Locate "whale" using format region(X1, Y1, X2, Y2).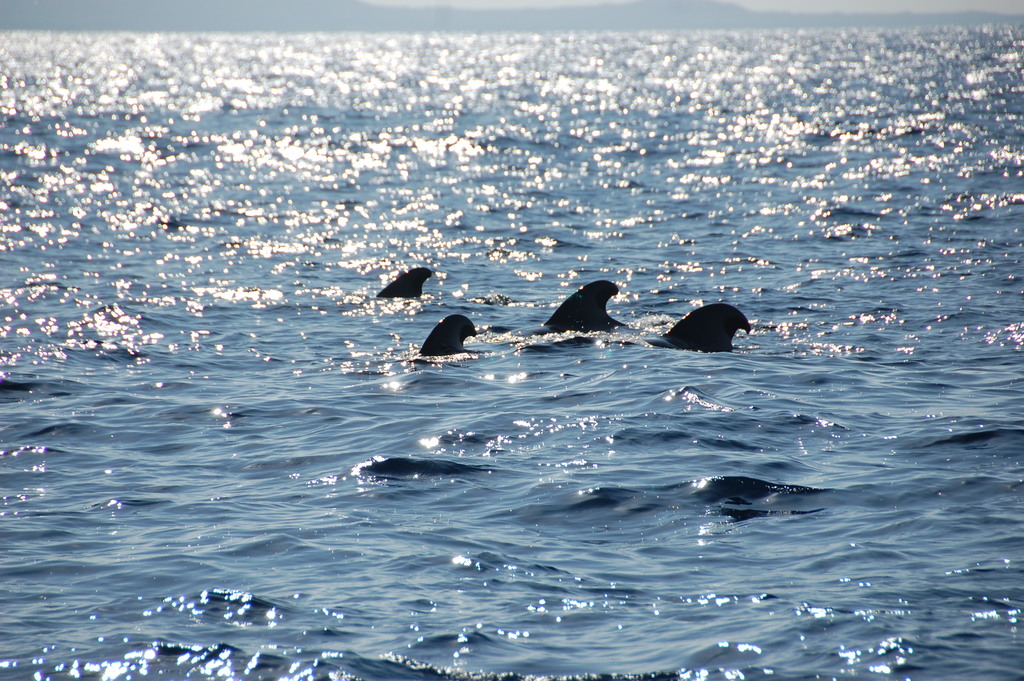
region(645, 300, 754, 349).
